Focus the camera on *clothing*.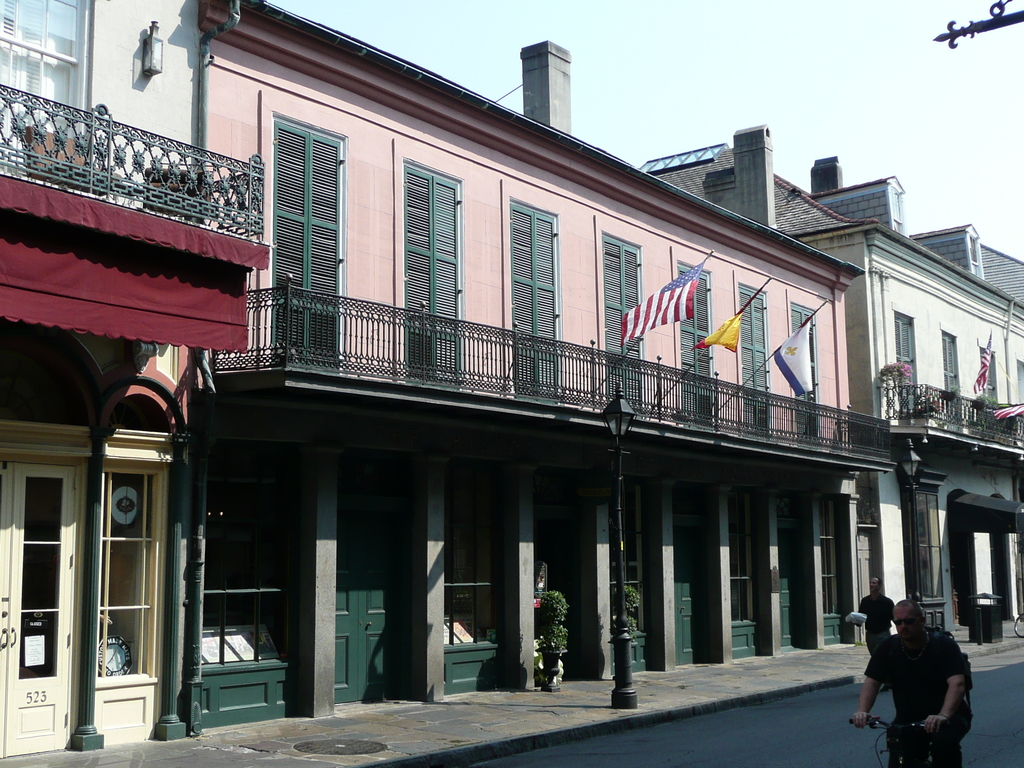
Focus region: (left=867, top=628, right=972, bottom=767).
